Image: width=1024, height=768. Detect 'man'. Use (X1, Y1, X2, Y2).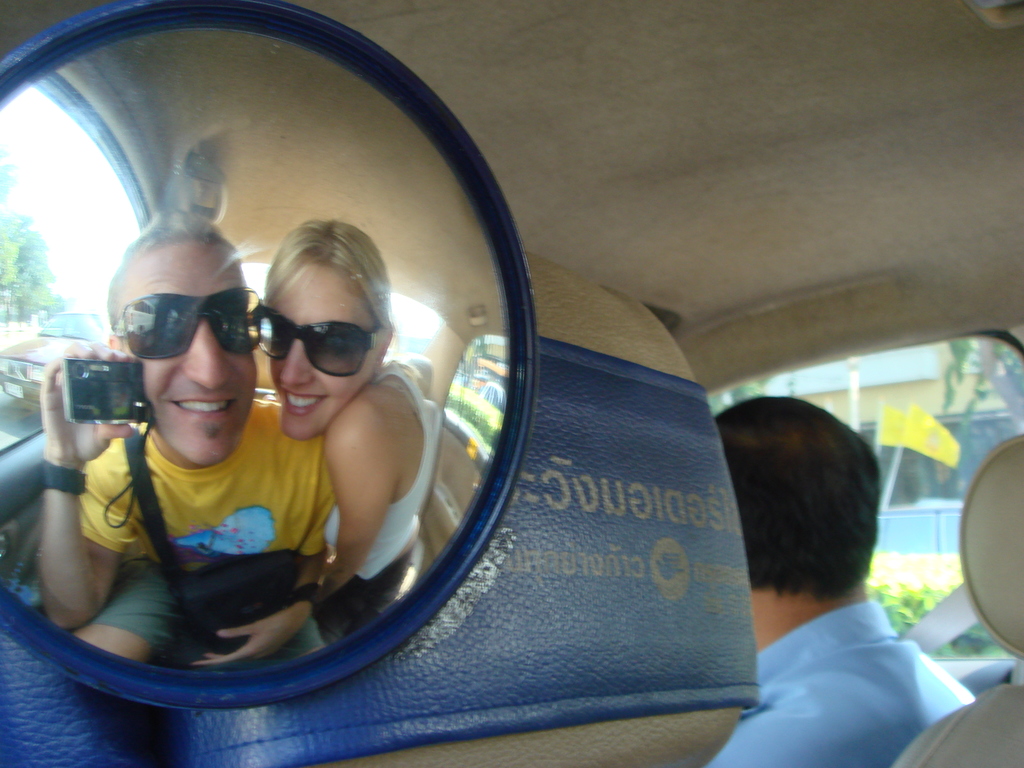
(665, 334, 939, 767).
